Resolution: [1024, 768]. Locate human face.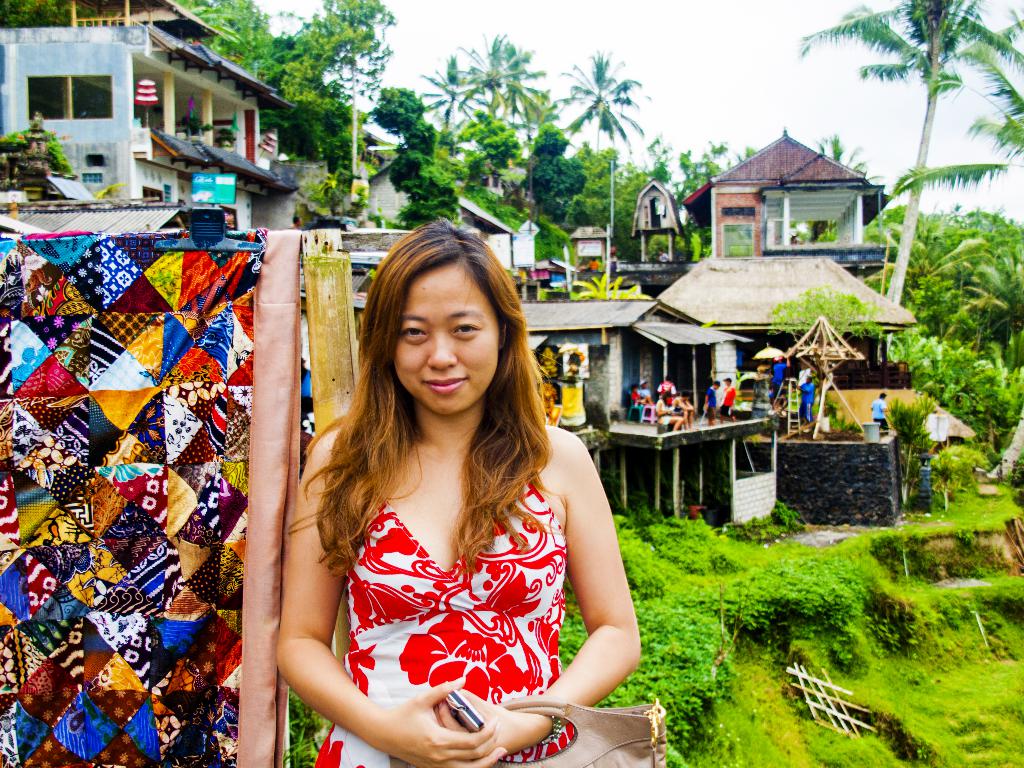
region(393, 254, 501, 412).
